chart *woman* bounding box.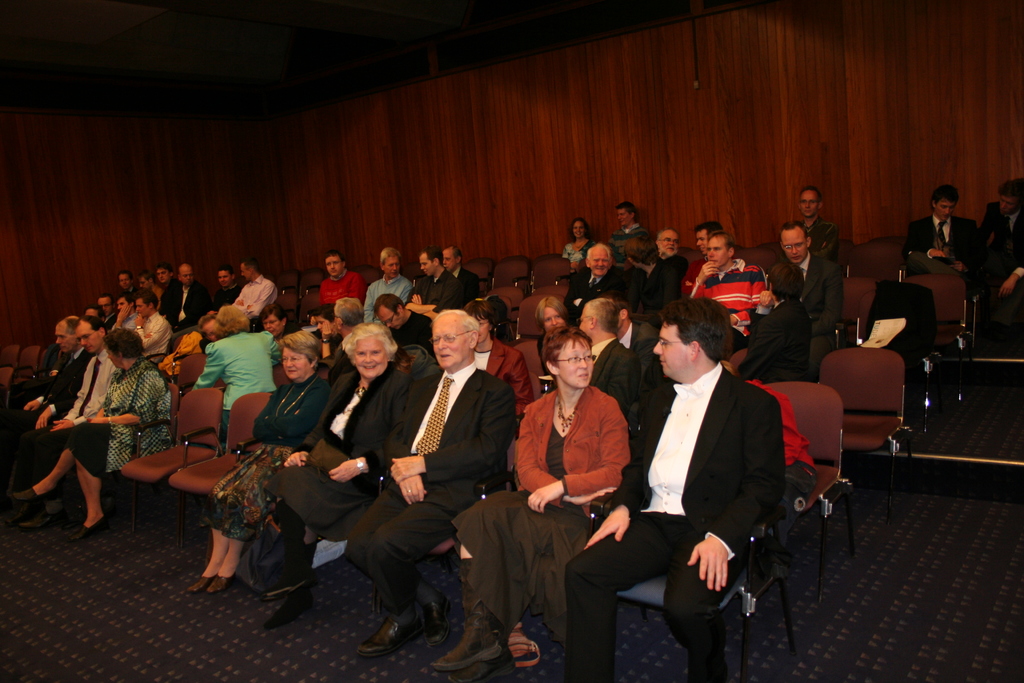
Charted: left=429, top=323, right=630, bottom=669.
